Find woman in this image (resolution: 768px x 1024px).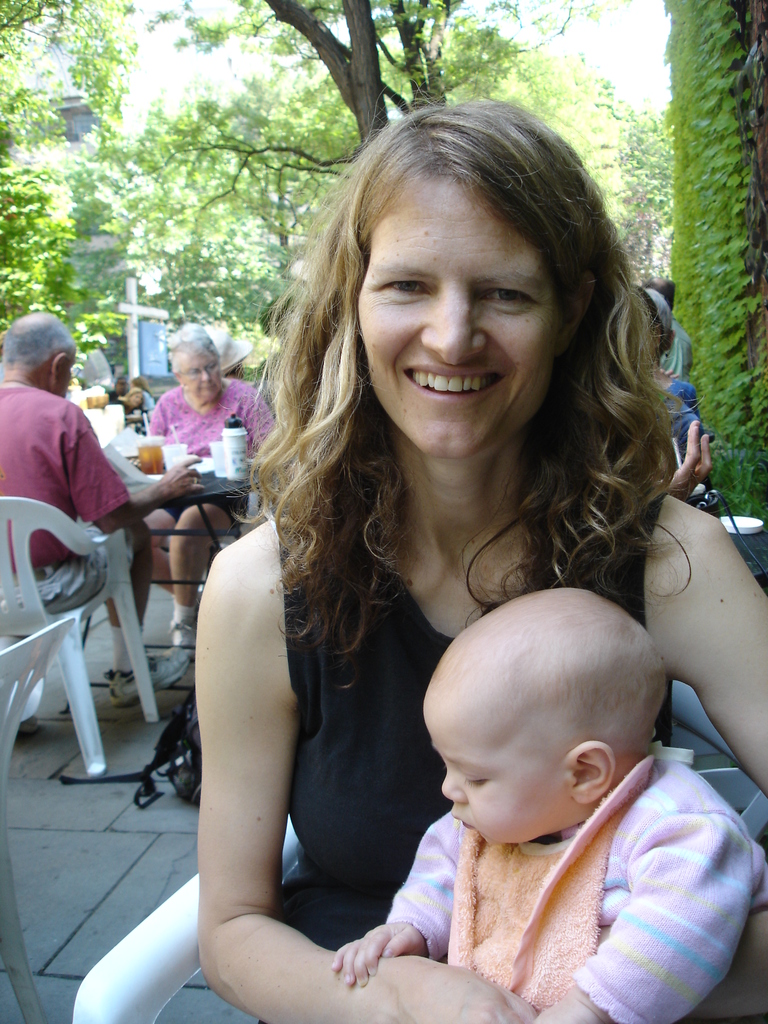
x1=141, y1=317, x2=281, y2=673.
